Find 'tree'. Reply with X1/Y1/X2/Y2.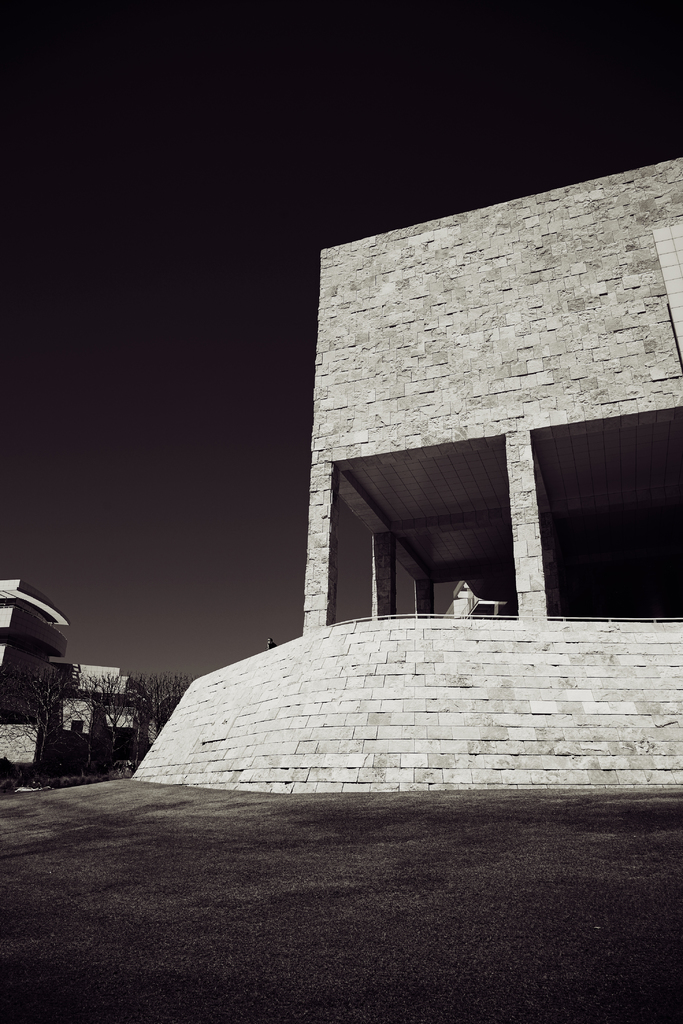
4/579/117/776.
